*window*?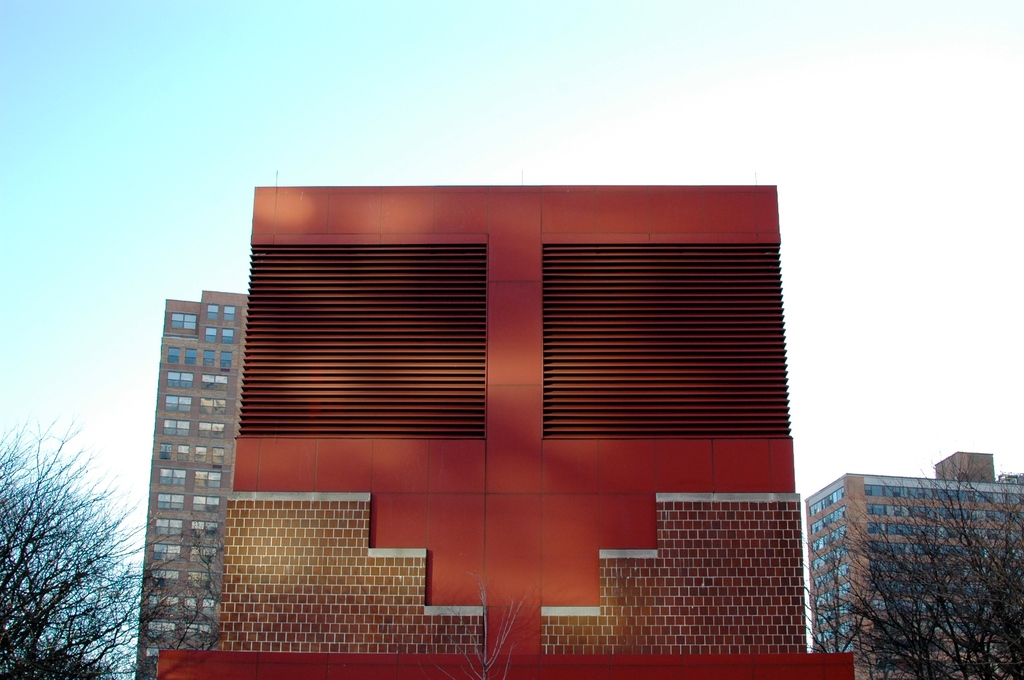
{"x1": 164, "y1": 371, "x2": 194, "y2": 391}
